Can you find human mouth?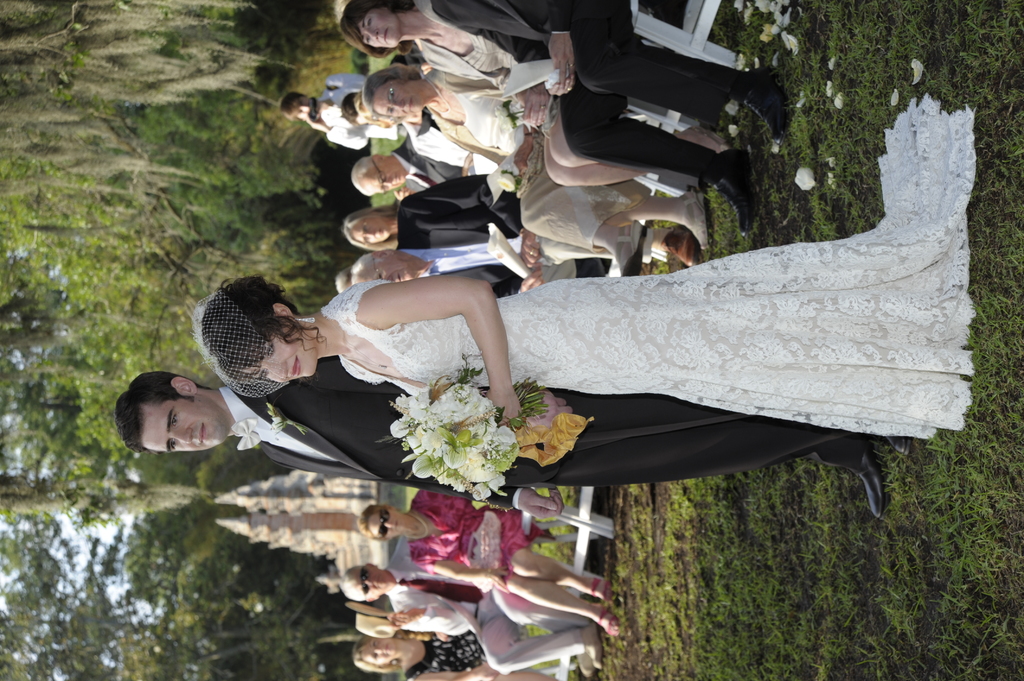
Yes, bounding box: pyautogui.locateOnScreen(376, 227, 383, 238).
